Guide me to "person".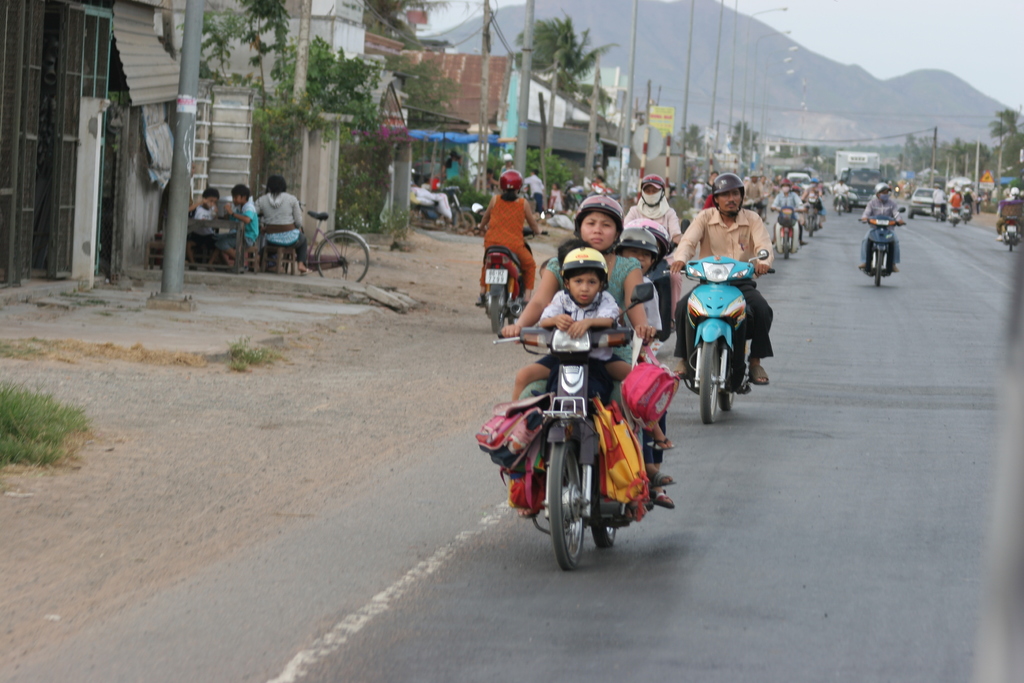
Guidance: 930, 188, 945, 219.
